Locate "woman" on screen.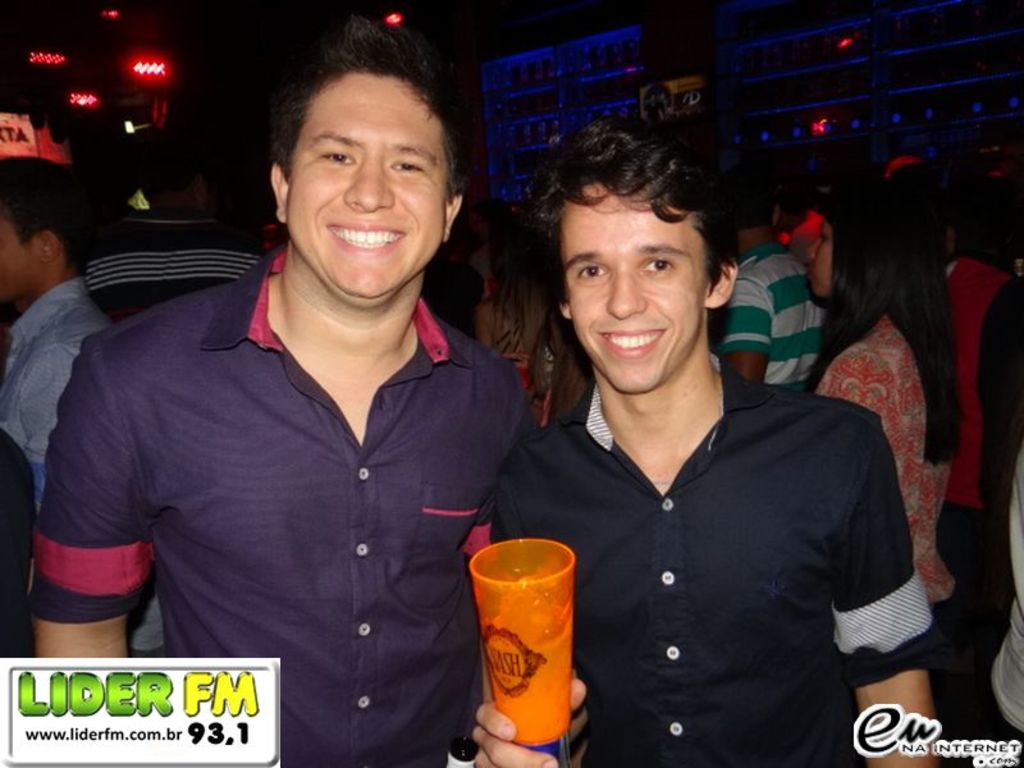
On screen at bbox=[474, 225, 554, 411].
